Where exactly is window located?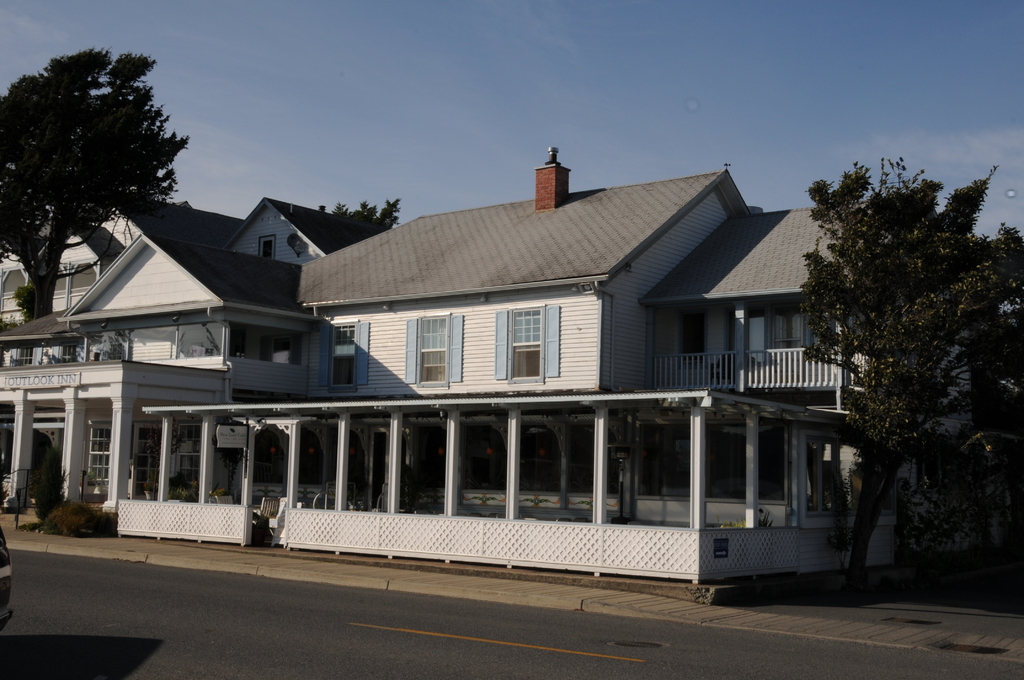
Its bounding box is (410, 309, 452, 386).
